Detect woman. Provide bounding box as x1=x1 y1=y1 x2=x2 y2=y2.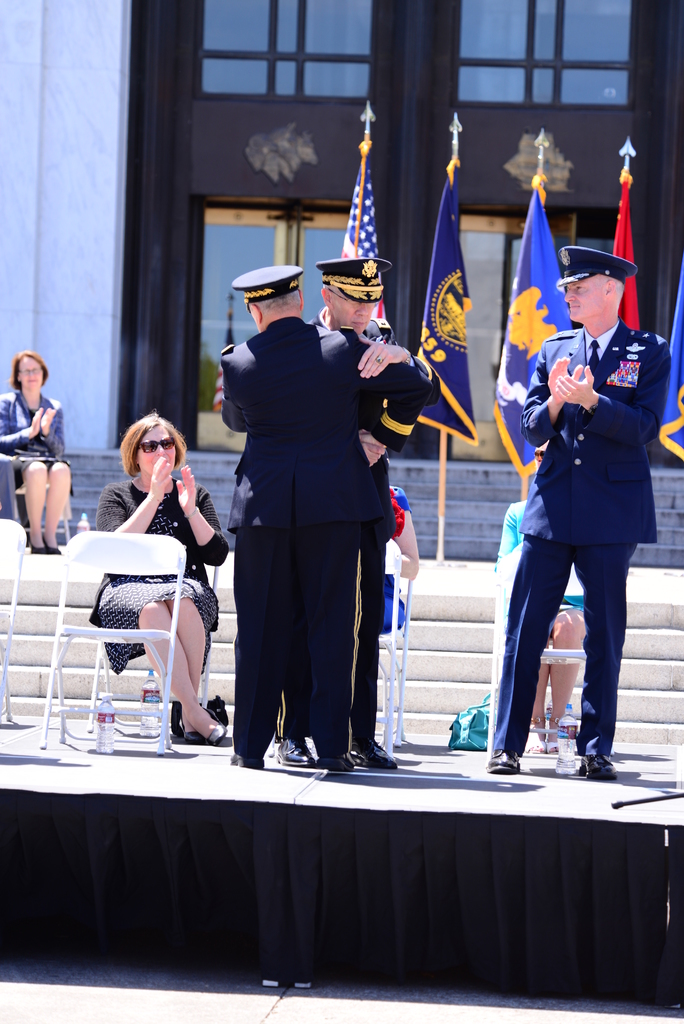
x1=86 y1=414 x2=215 y2=710.
